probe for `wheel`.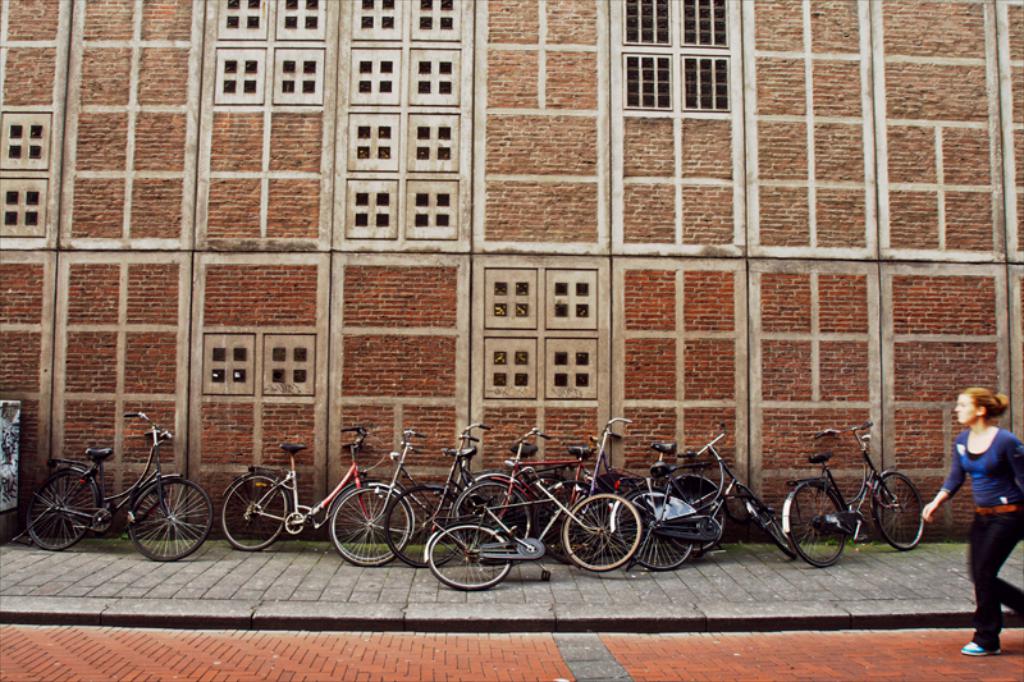
Probe result: 387:486:466:569.
